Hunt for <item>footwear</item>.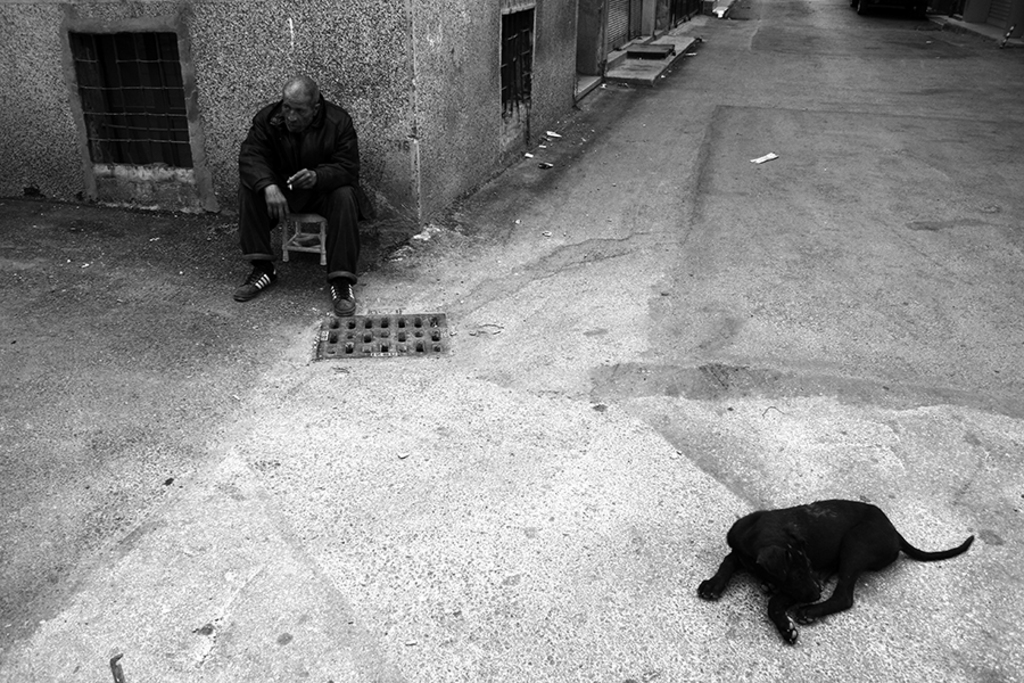
Hunted down at [233, 266, 281, 297].
